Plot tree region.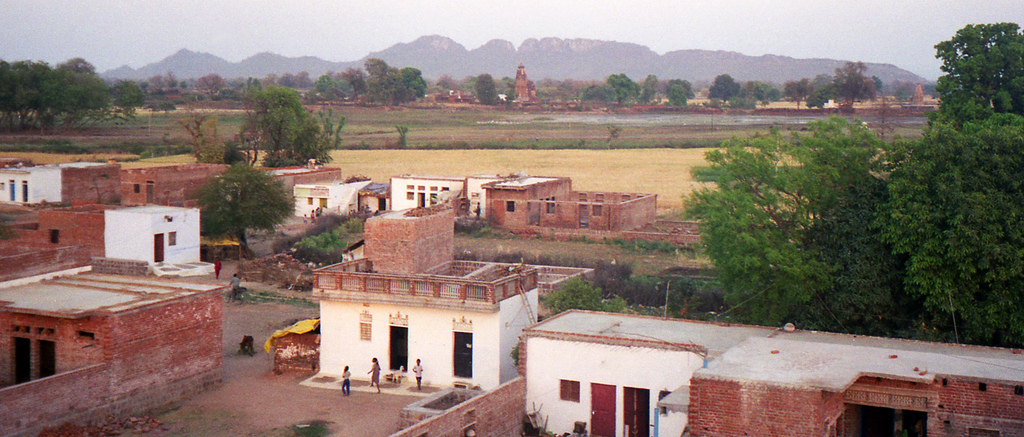
Plotted at 547:274:635:315.
